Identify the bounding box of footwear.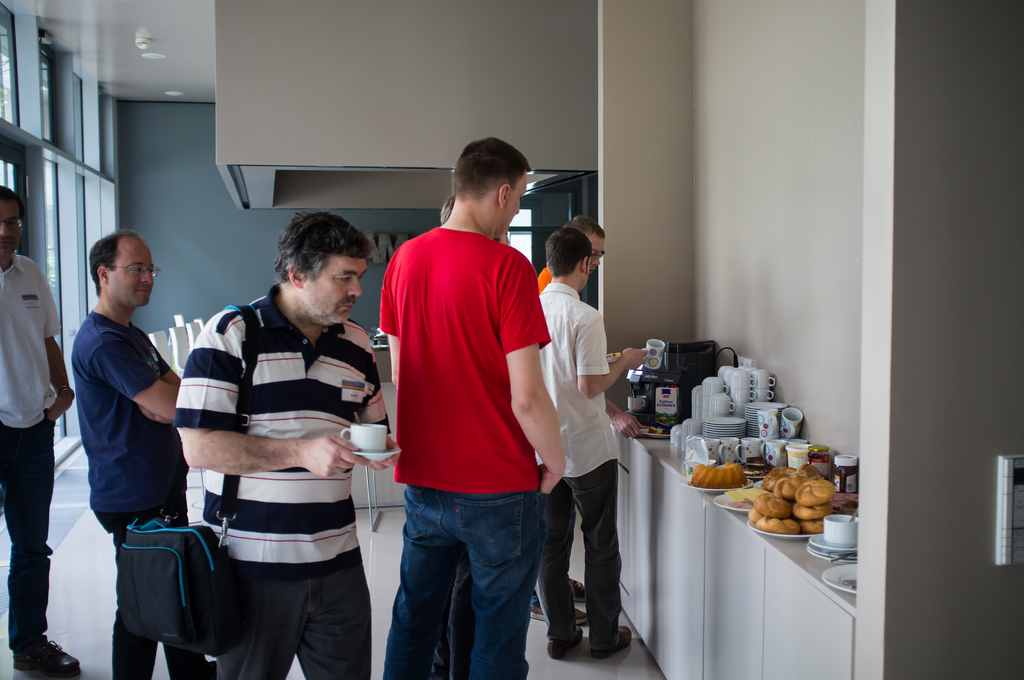
531, 600, 586, 624.
